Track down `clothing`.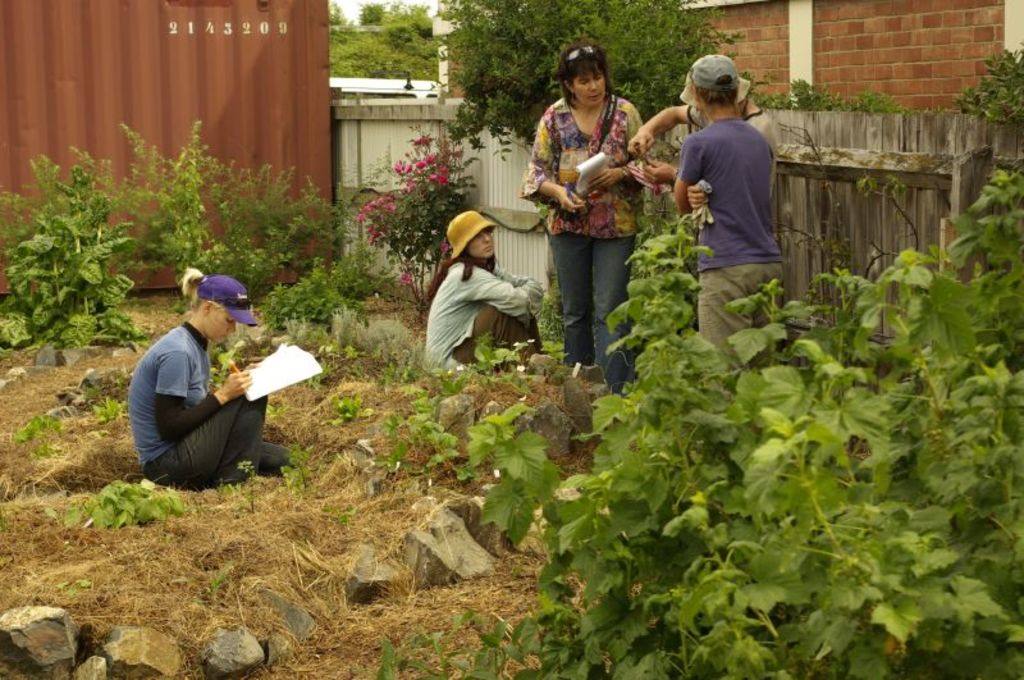
Tracked to select_region(744, 106, 781, 205).
